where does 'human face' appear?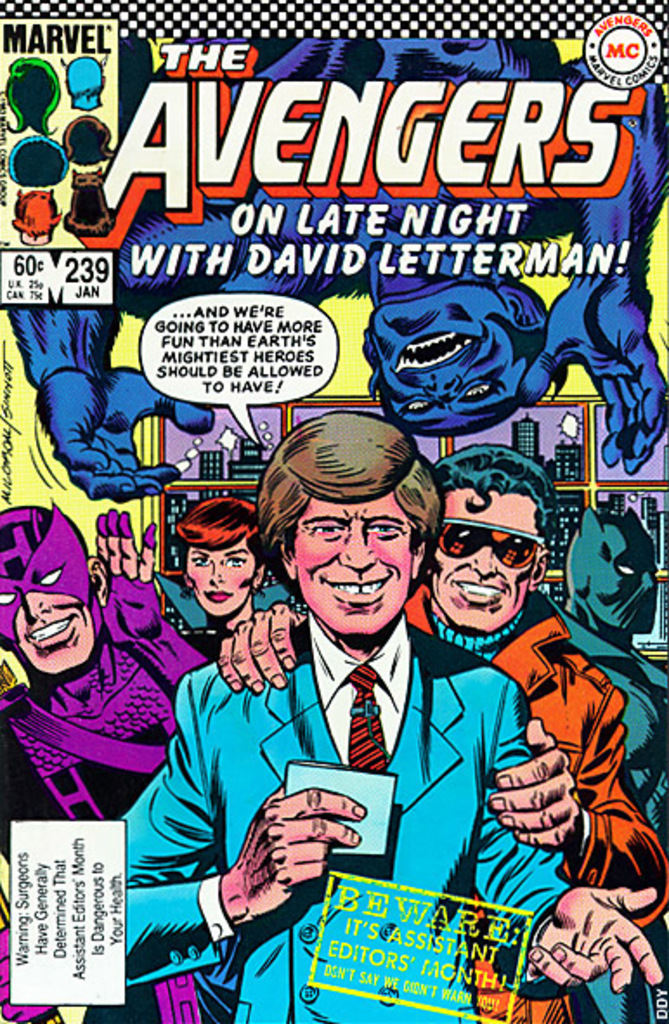
Appears at bbox=[0, 530, 97, 672].
